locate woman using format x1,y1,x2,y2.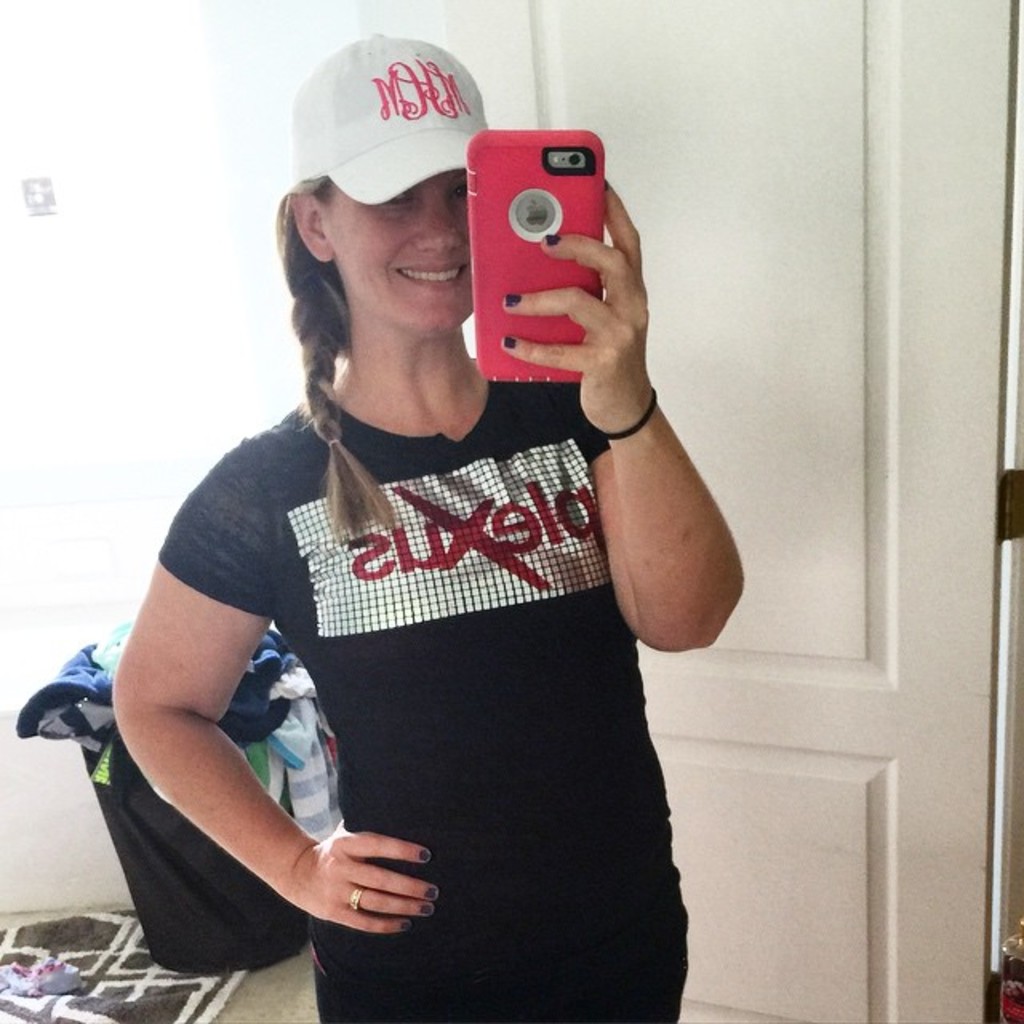
110,34,749,1022.
